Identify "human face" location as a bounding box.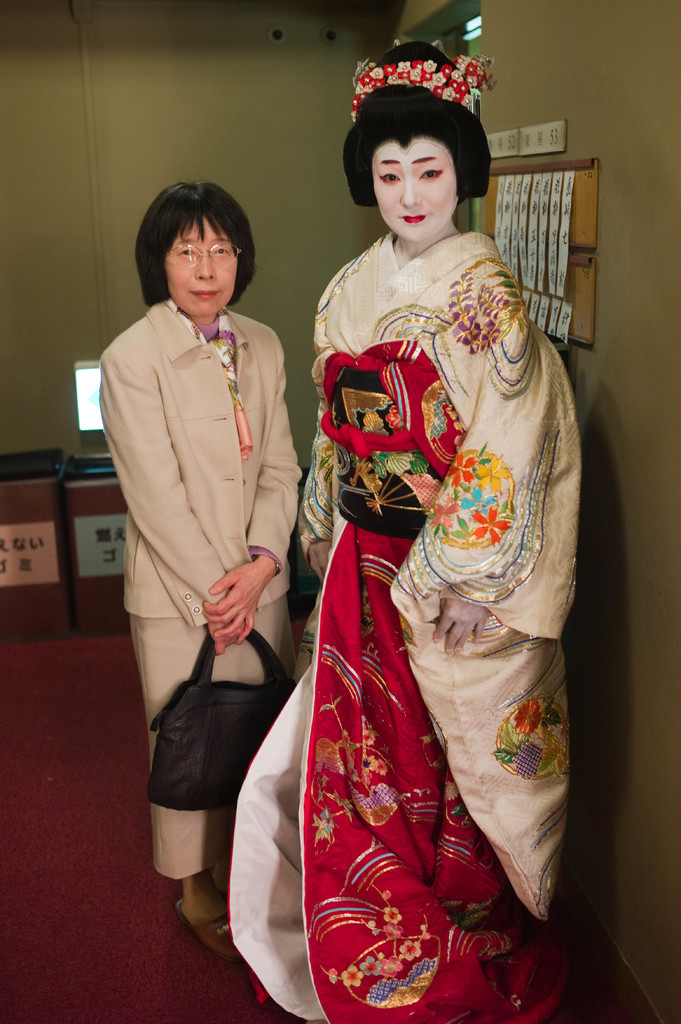
371,136,458,243.
